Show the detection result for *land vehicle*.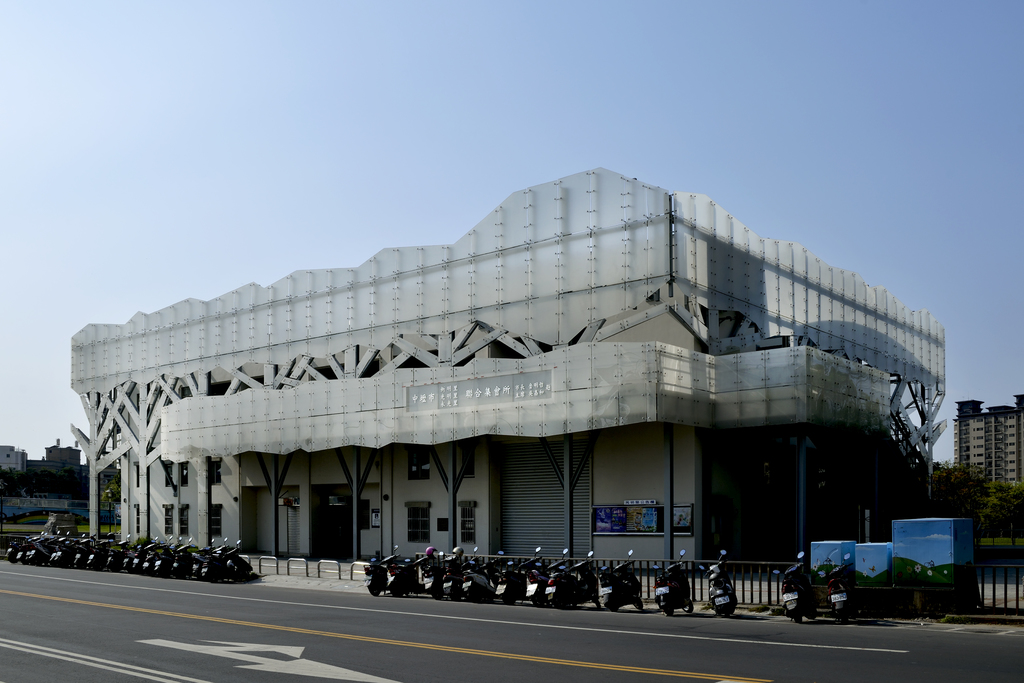
771:550:818:627.
